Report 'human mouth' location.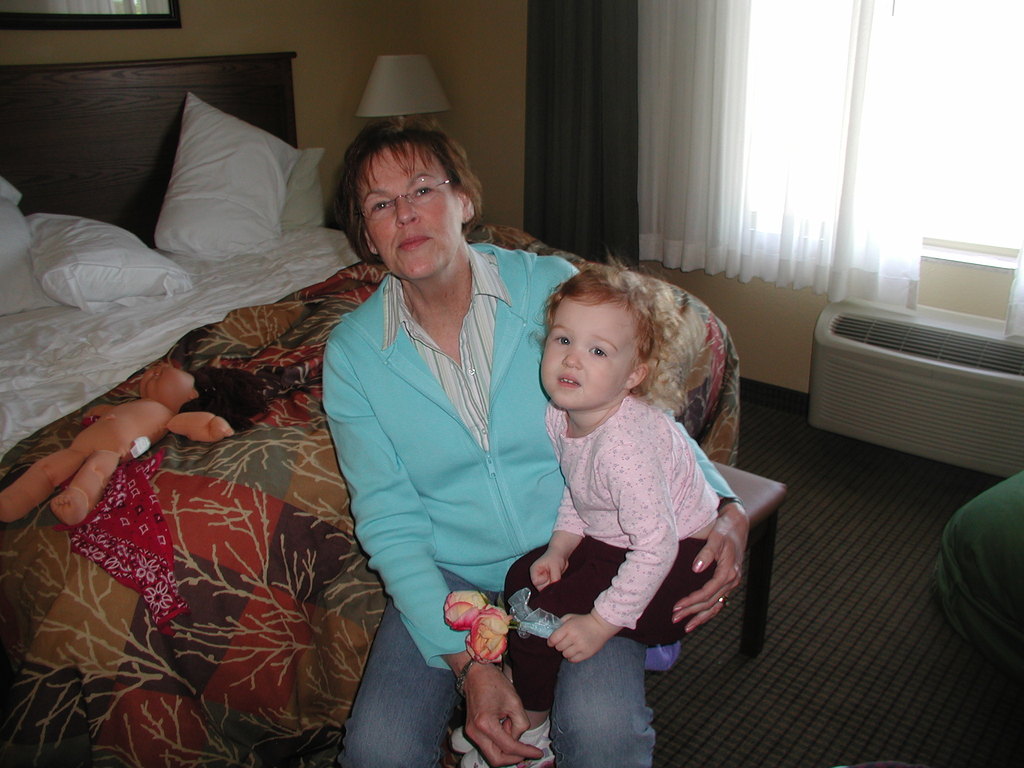
Report: [557, 372, 580, 389].
